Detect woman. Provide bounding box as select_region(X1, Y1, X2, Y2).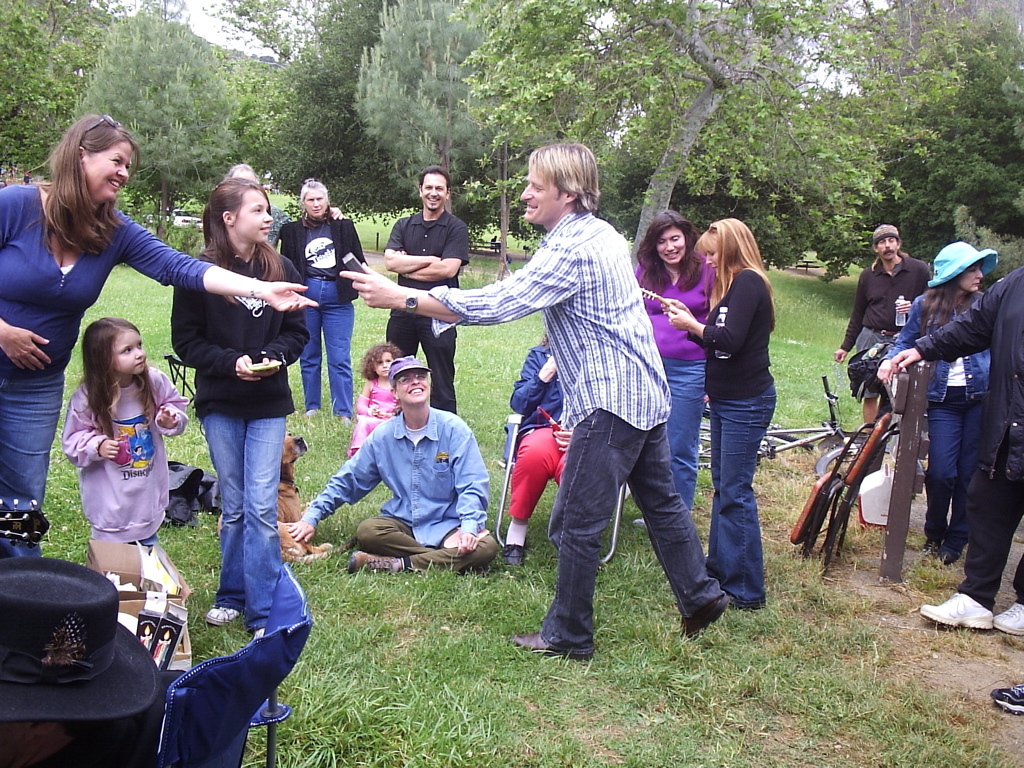
select_region(229, 157, 256, 184).
